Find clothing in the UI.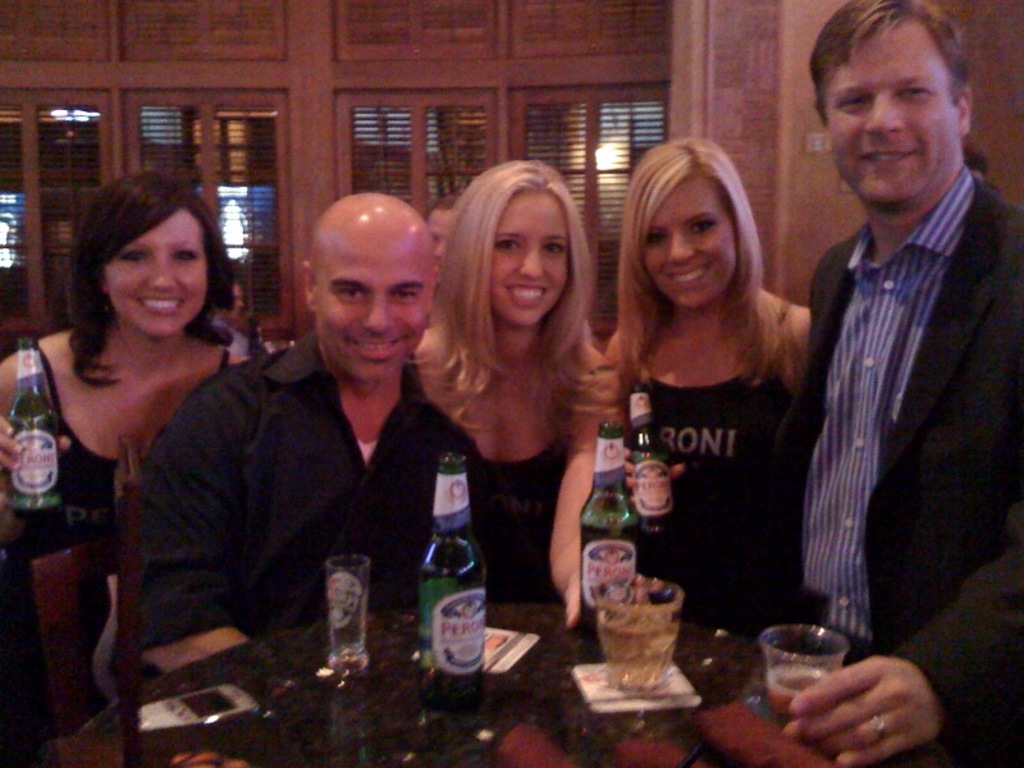
UI element at [774,64,1009,701].
